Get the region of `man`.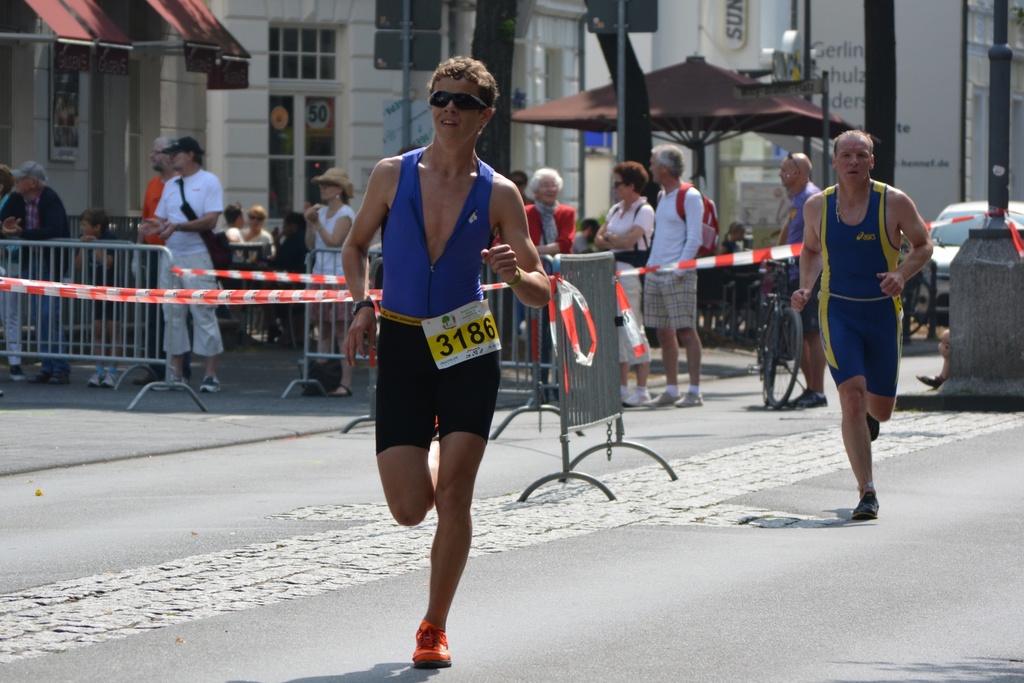
776:152:836:413.
